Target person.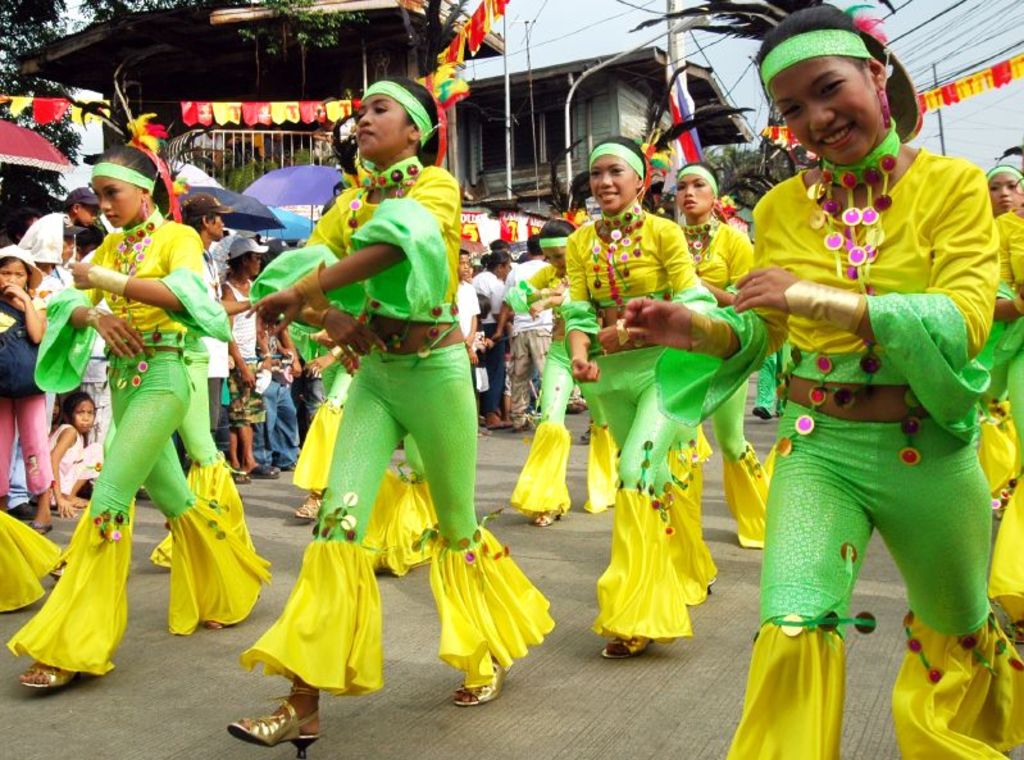
Target region: box(627, 5, 1023, 759).
